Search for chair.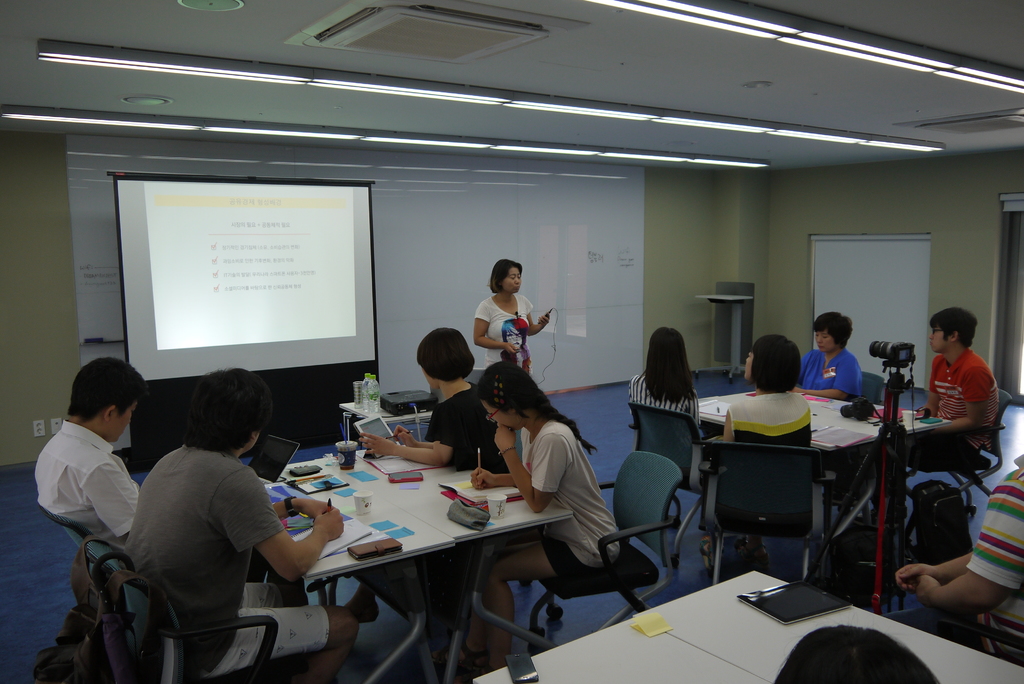
Found at 527 444 683 640.
